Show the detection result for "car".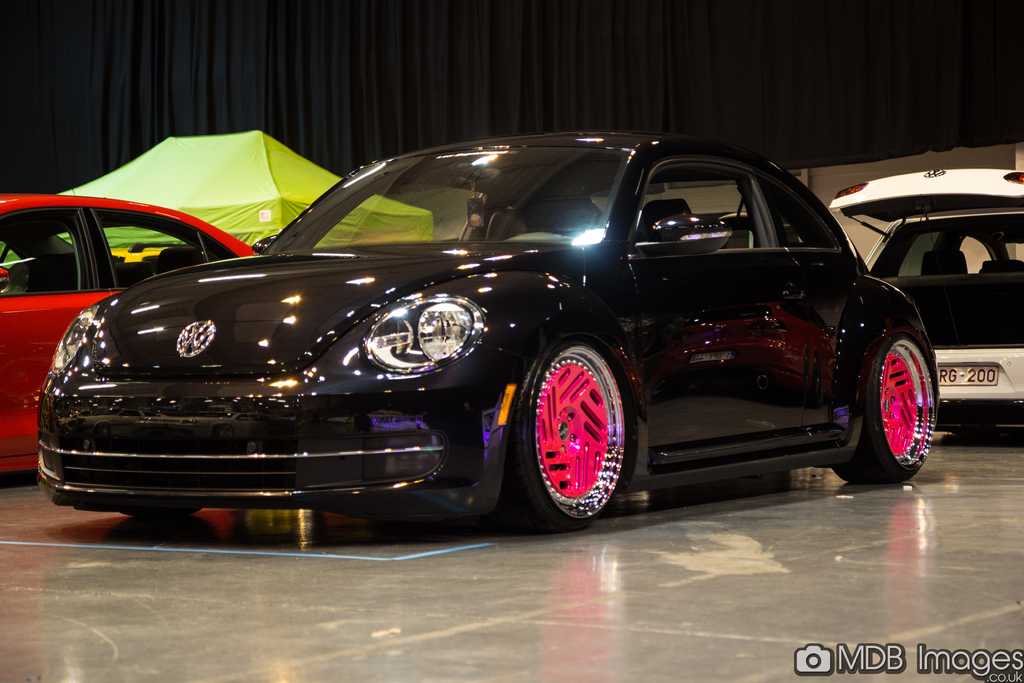
828,163,1023,440.
